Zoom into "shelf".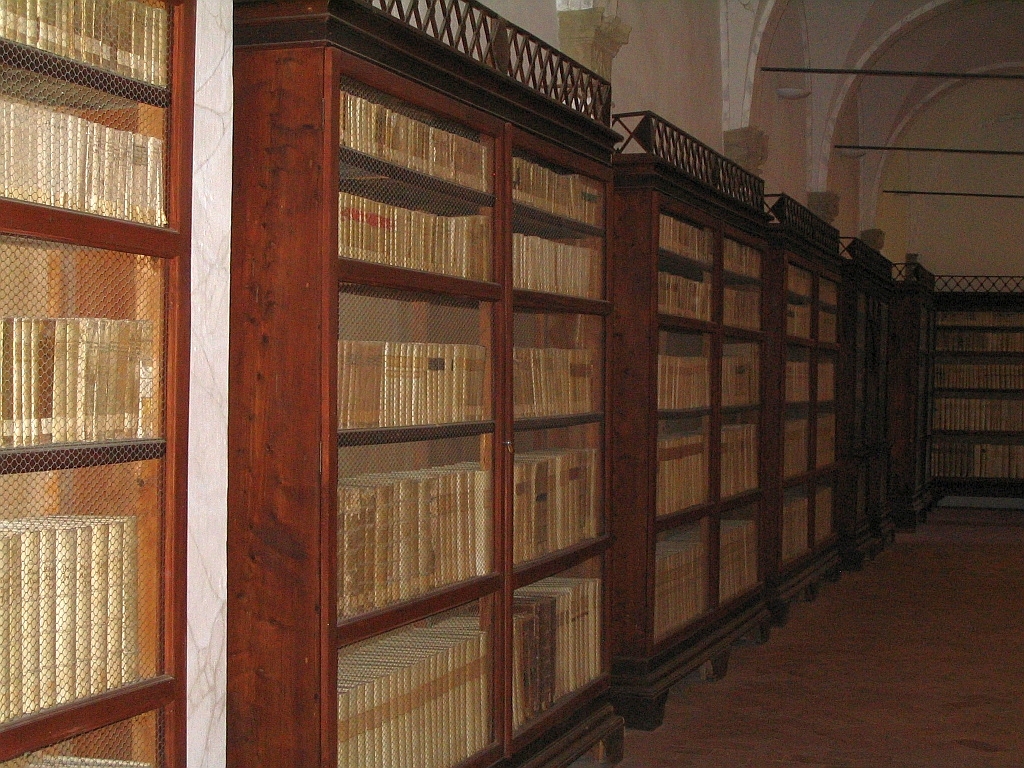
Zoom target: locate(502, 125, 617, 229).
